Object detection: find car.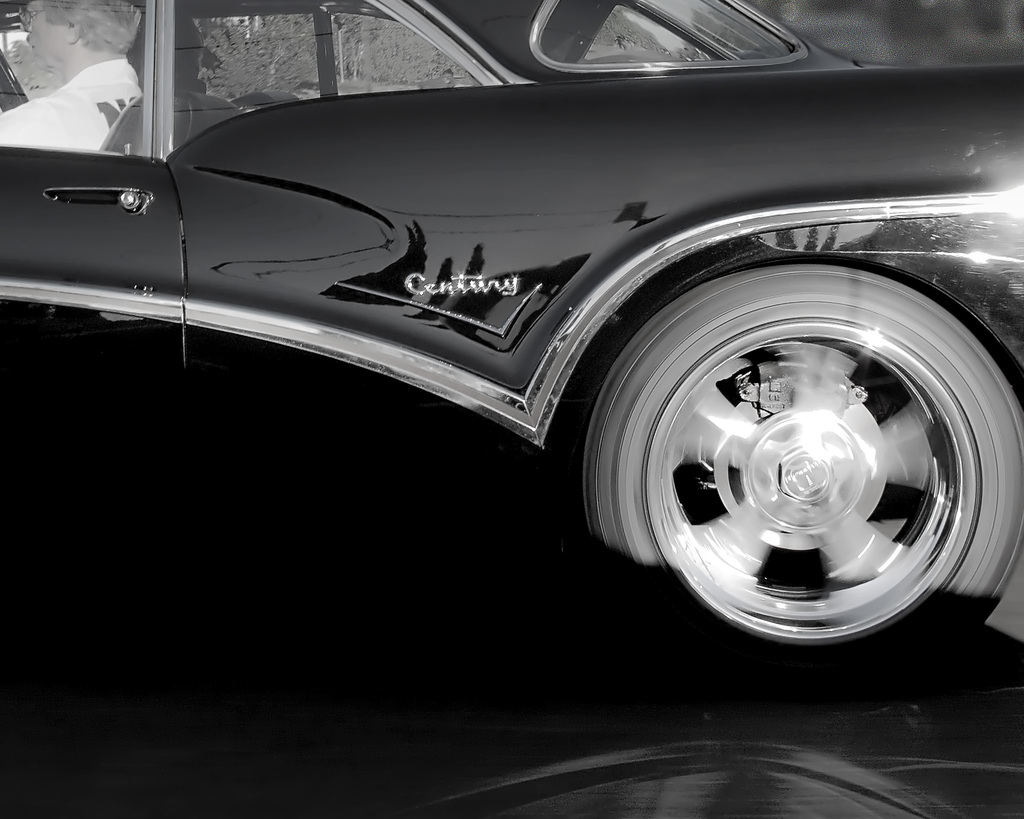
0 0 1023 683.
